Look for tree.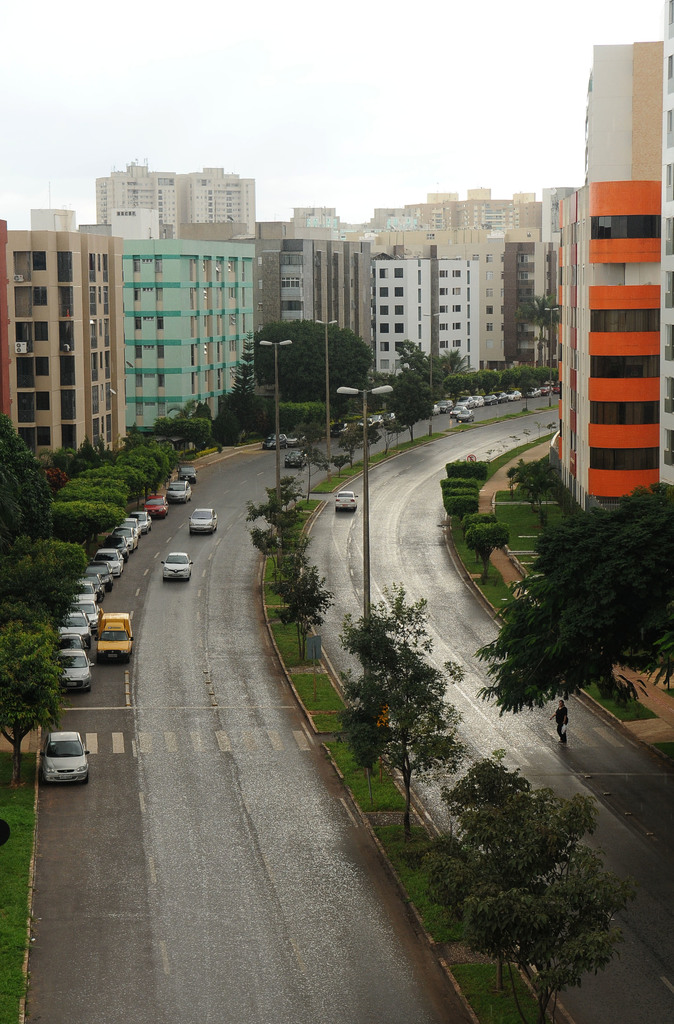
Found: box(417, 724, 635, 997).
